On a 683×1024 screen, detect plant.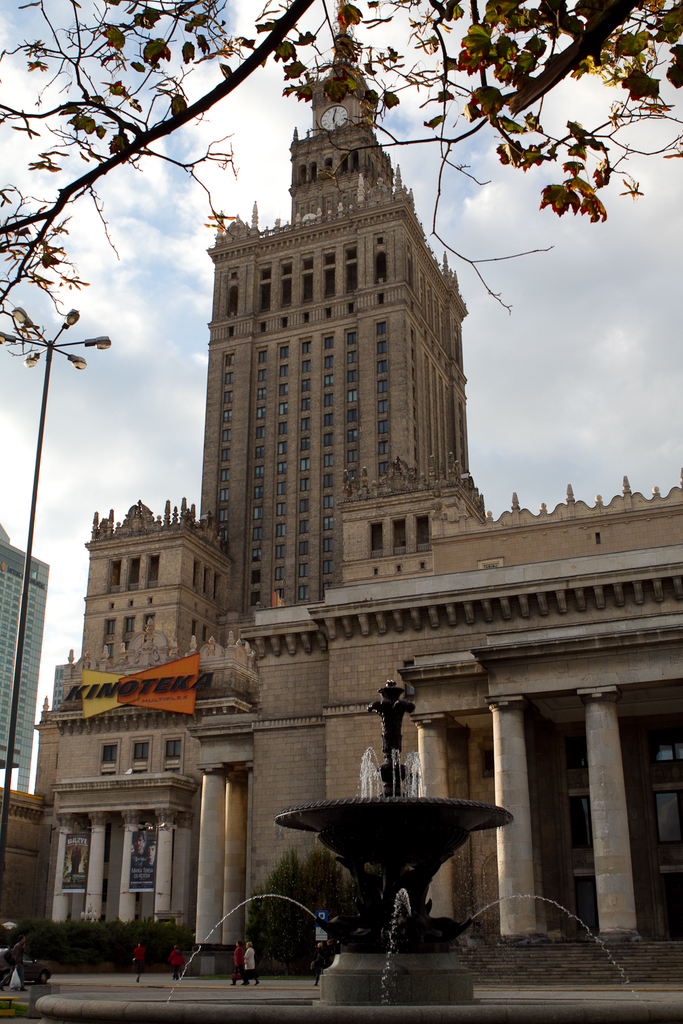
(8, 911, 195, 976).
